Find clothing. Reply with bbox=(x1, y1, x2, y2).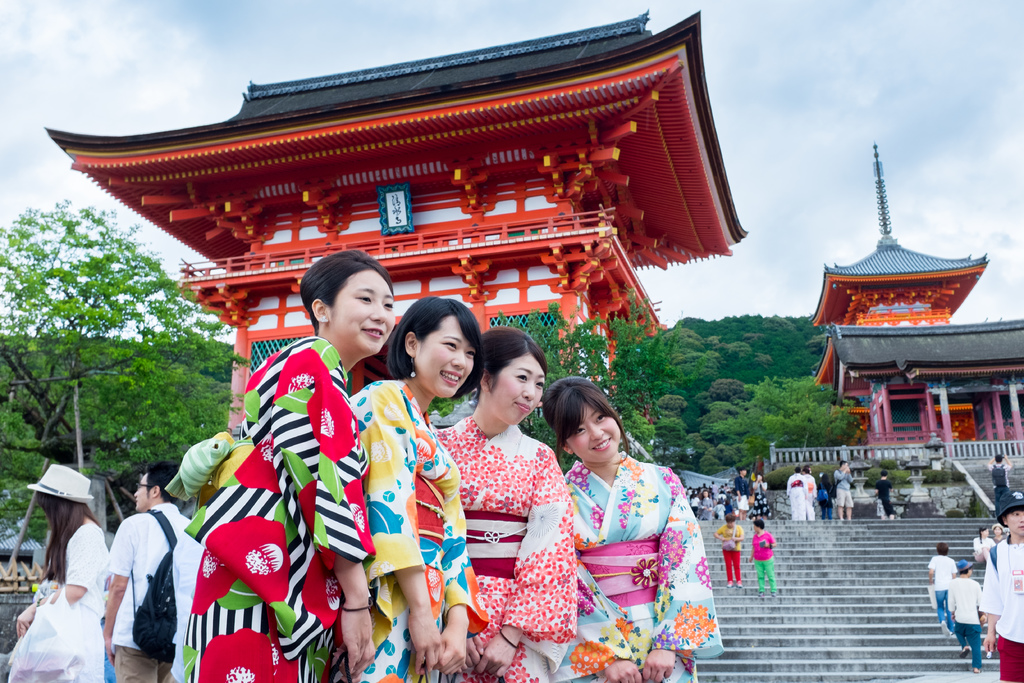
bbox=(4, 513, 111, 682).
